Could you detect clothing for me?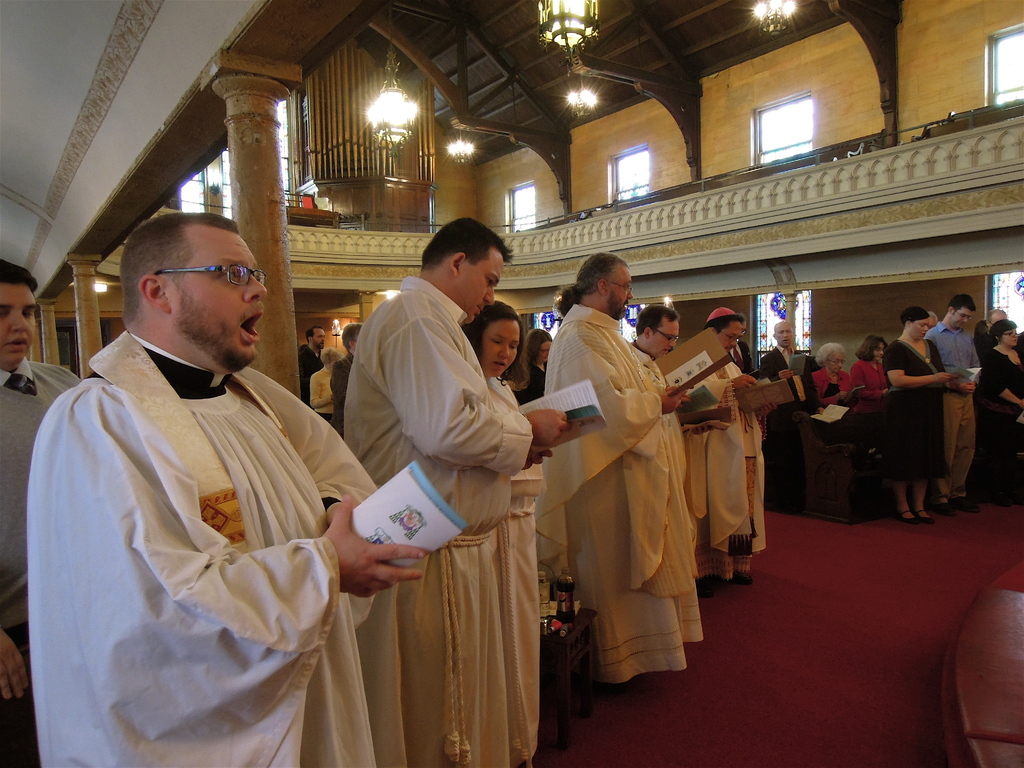
Detection result: (324, 348, 356, 438).
